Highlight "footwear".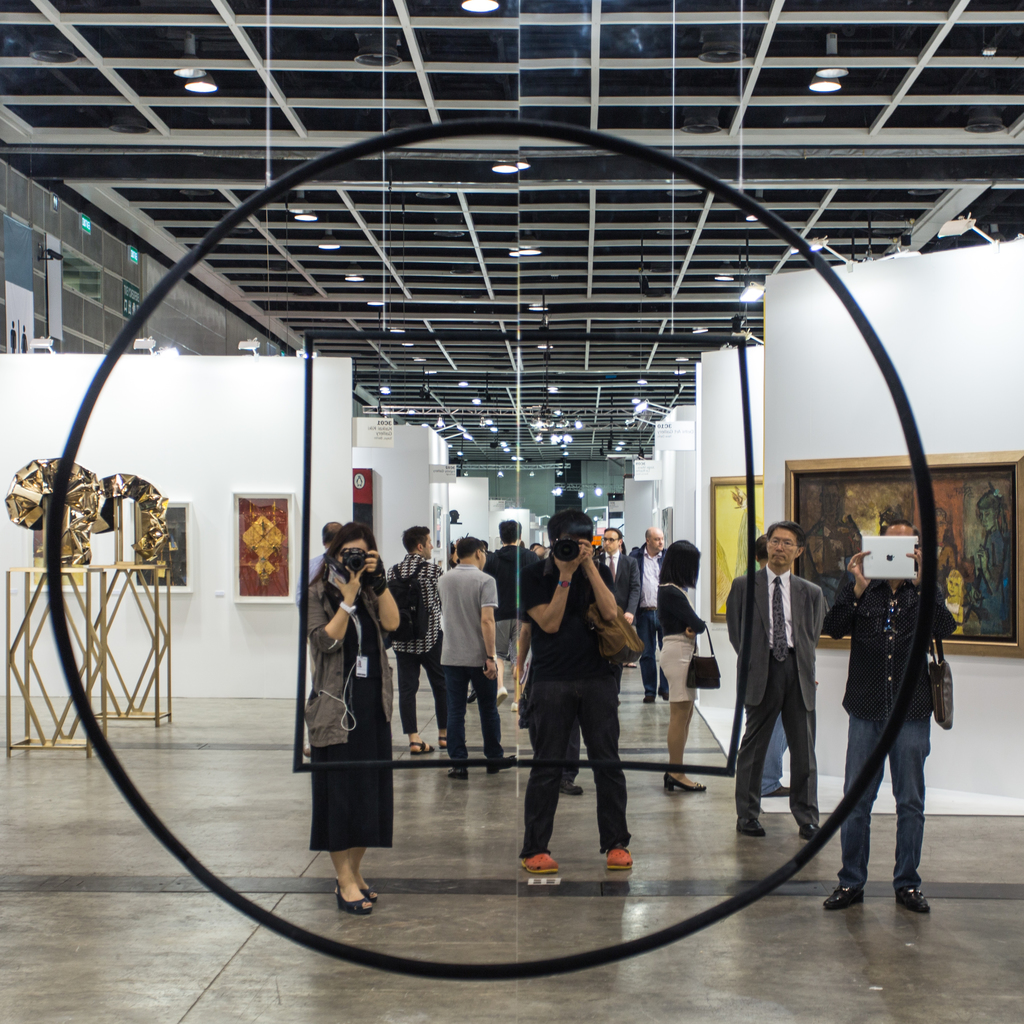
Highlighted region: 891,885,930,915.
